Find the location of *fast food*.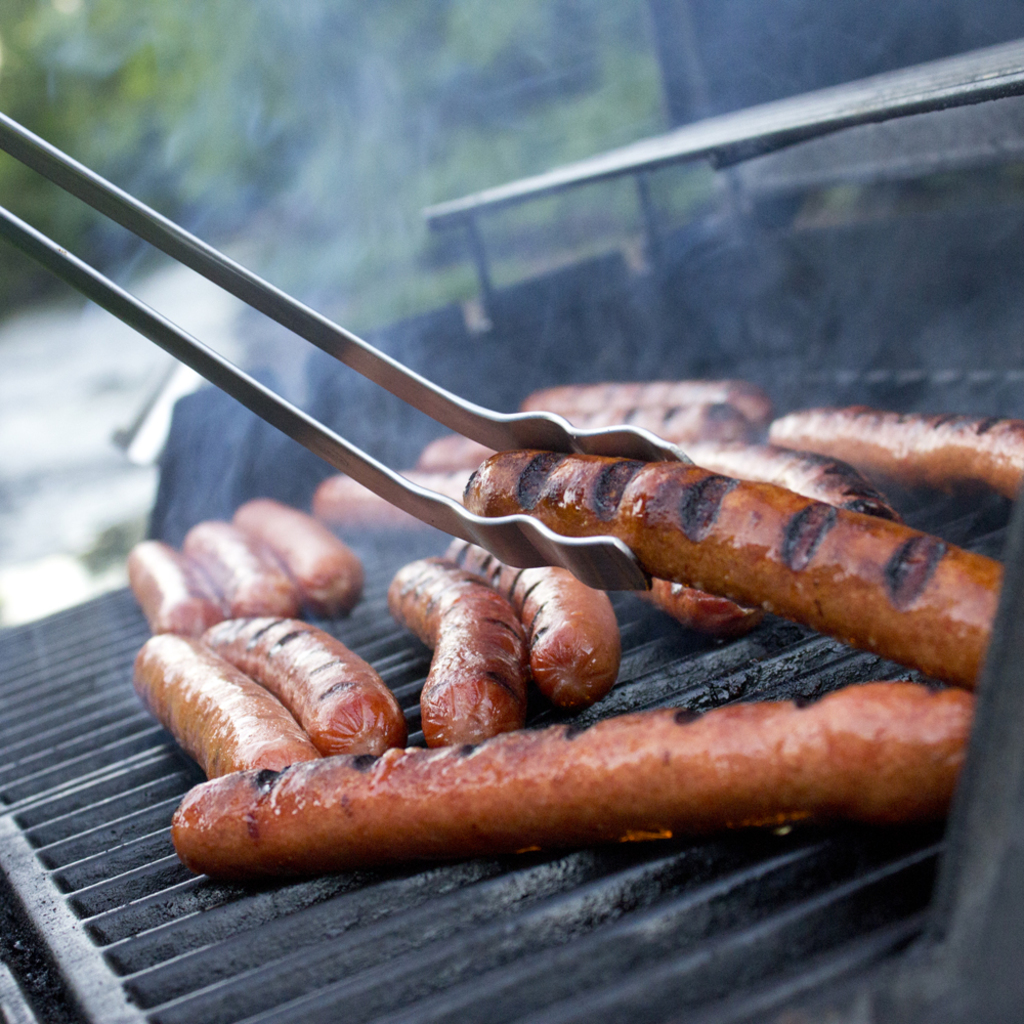
Location: 167:707:982:845.
